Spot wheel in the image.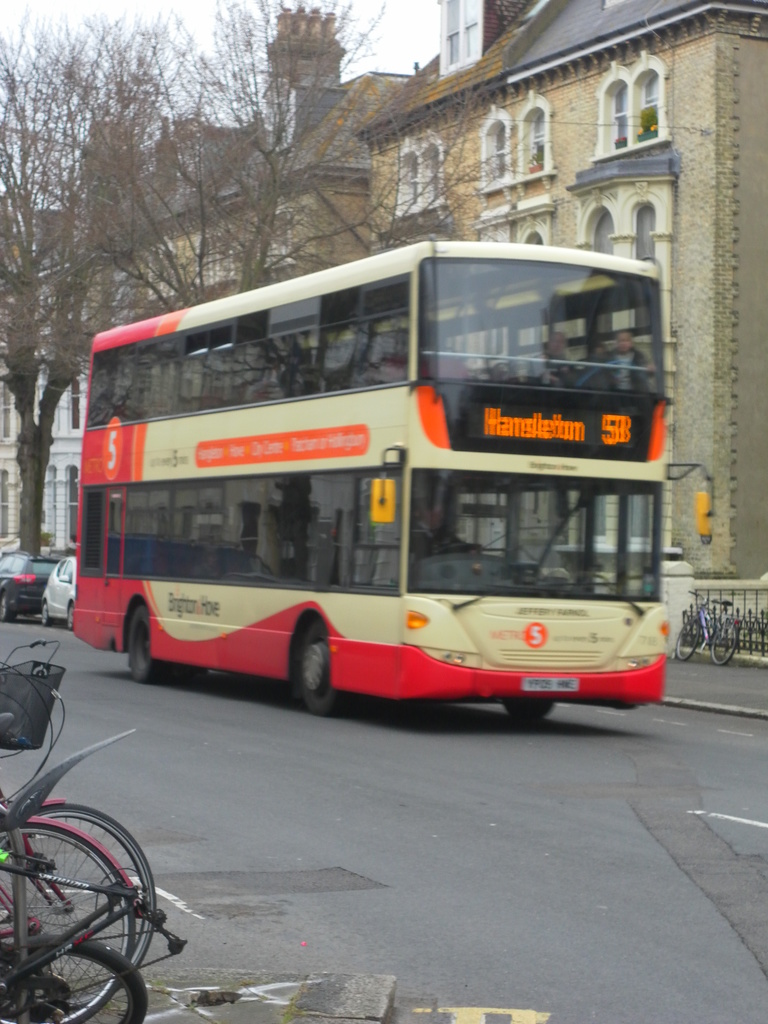
wheel found at region(60, 602, 76, 636).
